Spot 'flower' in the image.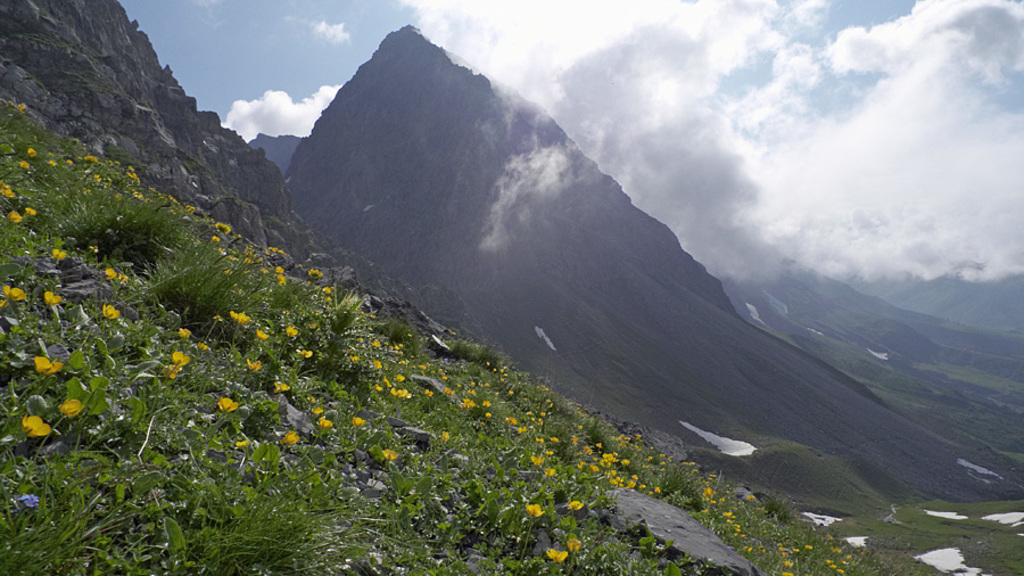
'flower' found at [x1=481, y1=382, x2=495, y2=389].
